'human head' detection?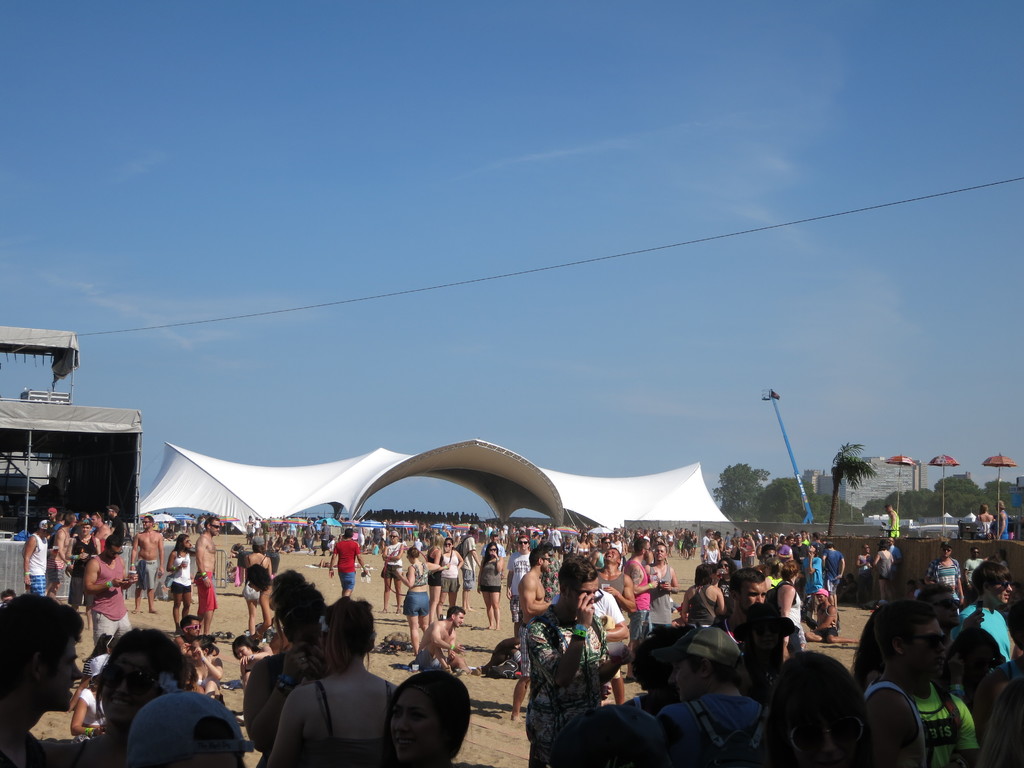
locate(468, 528, 478, 539)
